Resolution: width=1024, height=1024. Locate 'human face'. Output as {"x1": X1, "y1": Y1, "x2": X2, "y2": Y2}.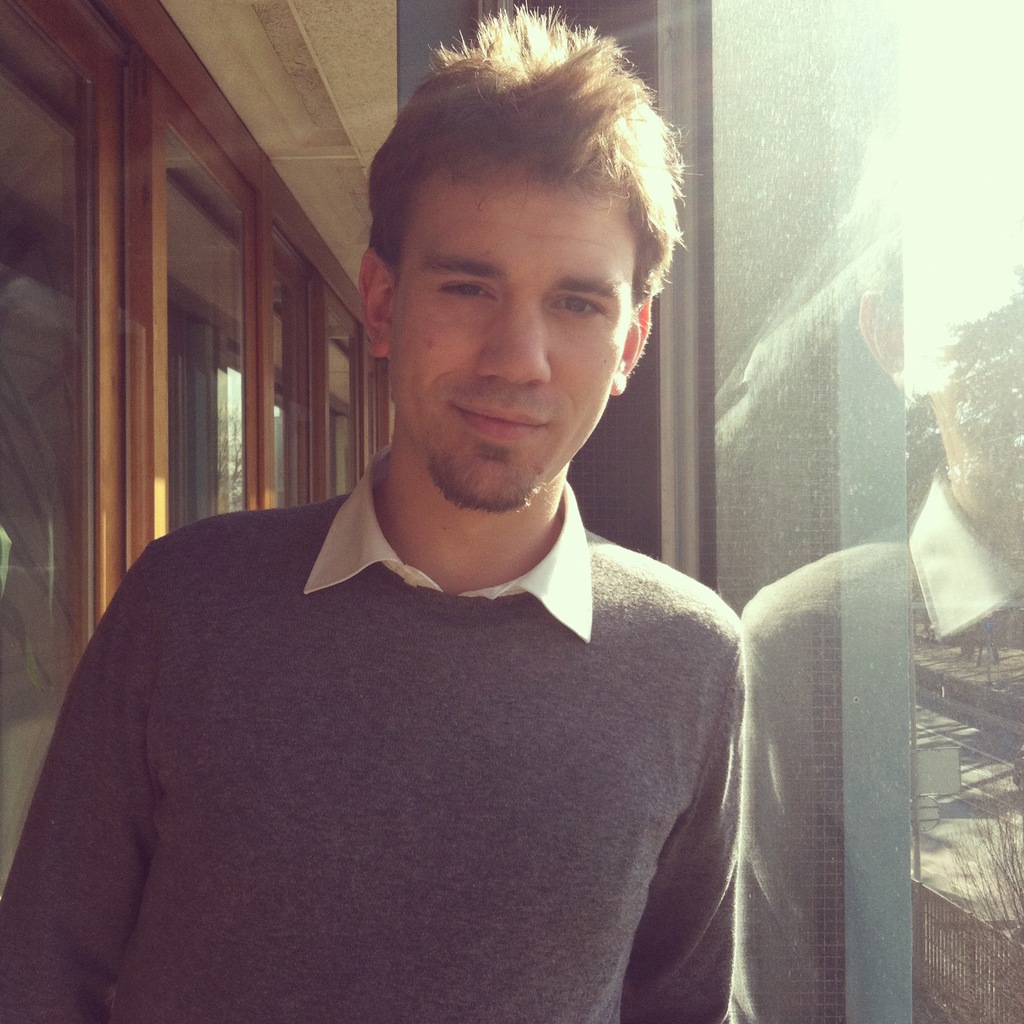
{"x1": 388, "y1": 166, "x2": 630, "y2": 512}.
